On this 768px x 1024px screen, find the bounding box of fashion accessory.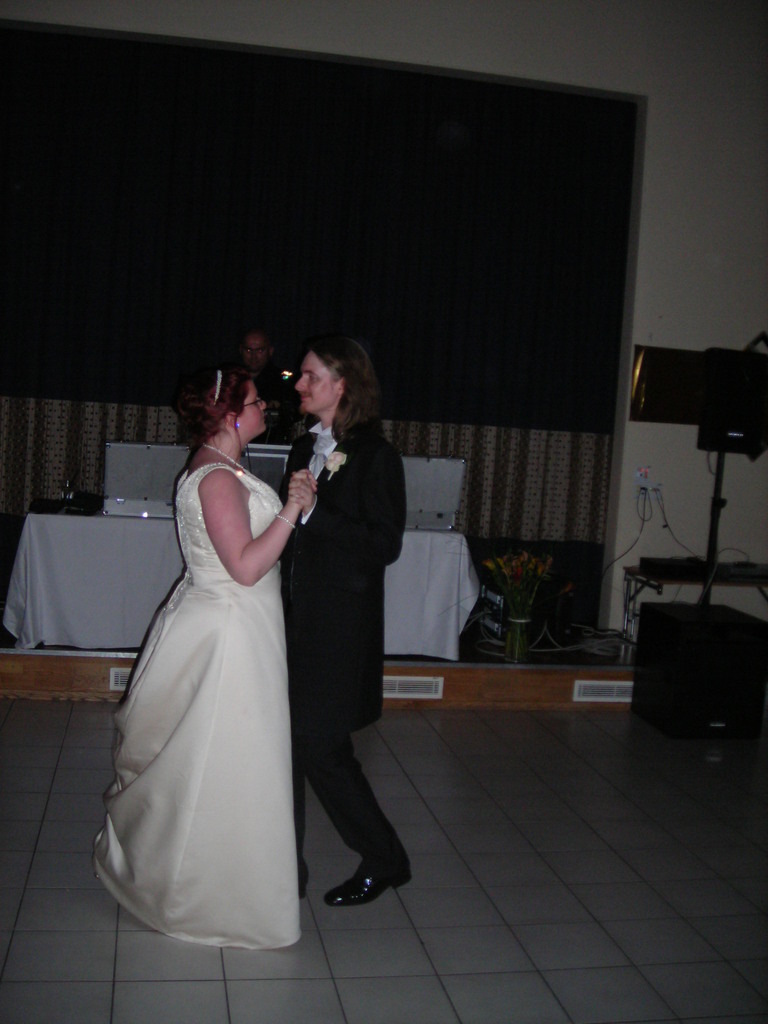
Bounding box: region(324, 447, 348, 477).
